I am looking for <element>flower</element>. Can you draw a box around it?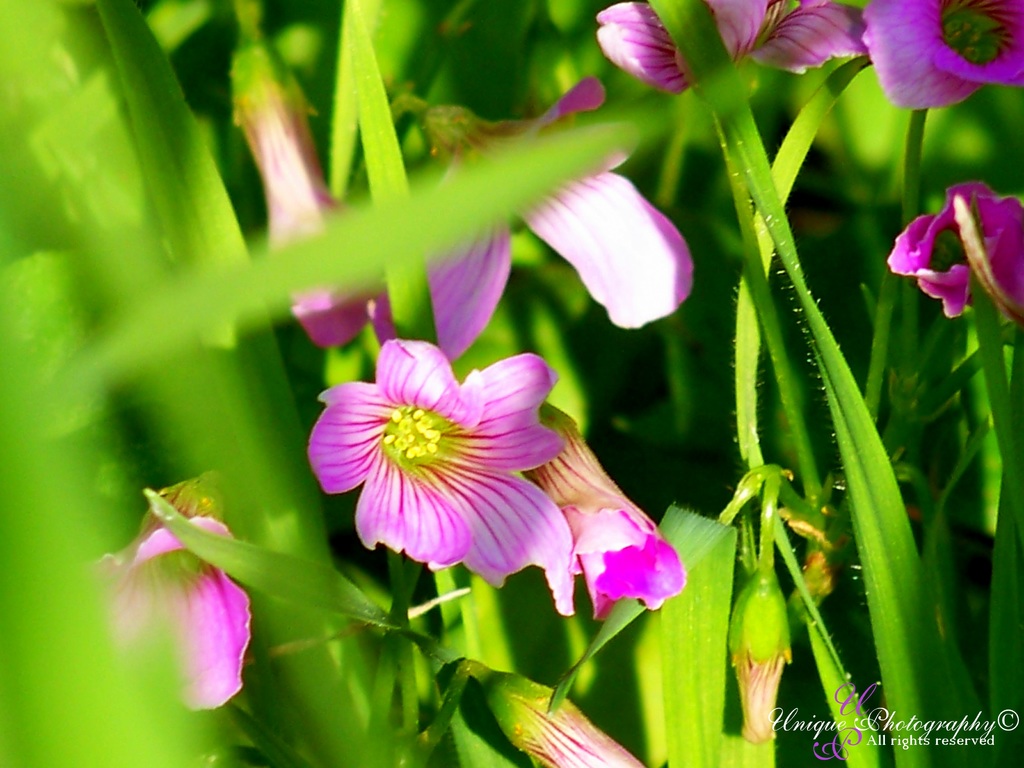
Sure, the bounding box is <region>374, 71, 694, 339</region>.
